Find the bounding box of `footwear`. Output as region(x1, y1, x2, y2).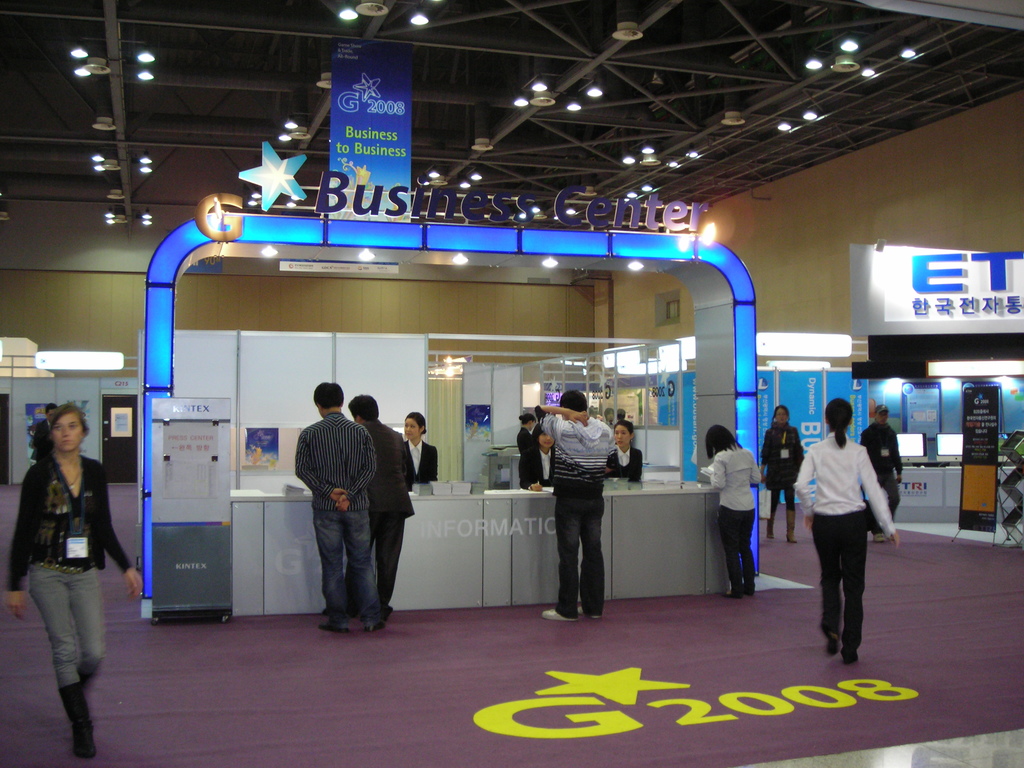
region(782, 511, 795, 546).
